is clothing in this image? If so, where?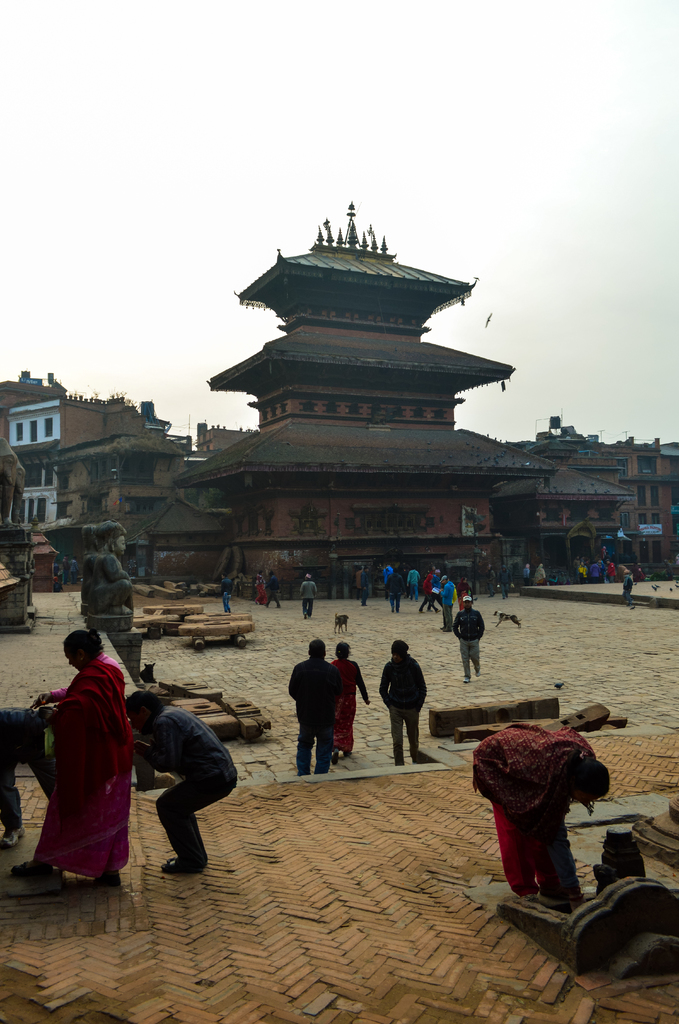
Yes, at bbox(280, 652, 336, 778).
